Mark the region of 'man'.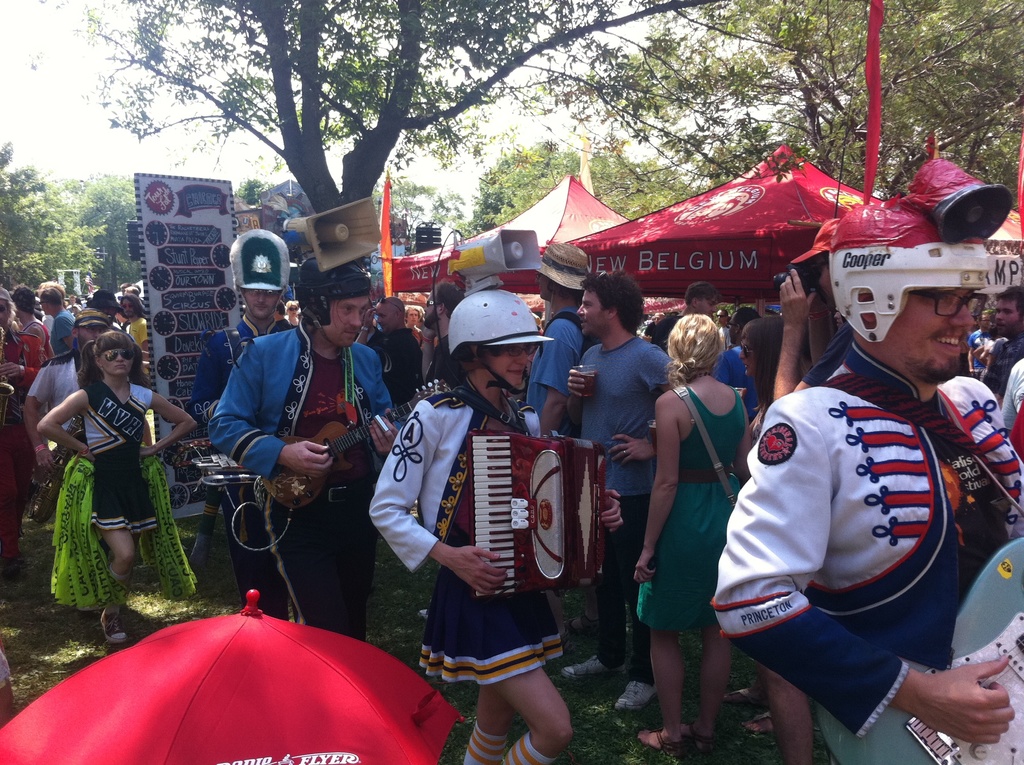
Region: [37,287,76,350].
